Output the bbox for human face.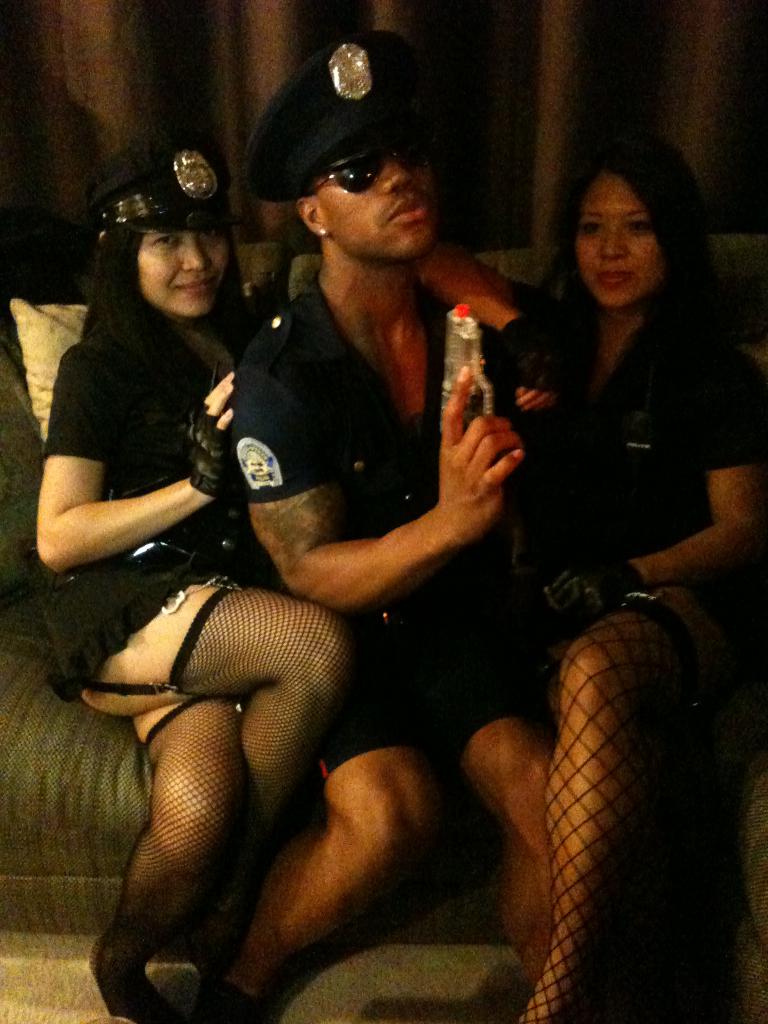
{"x1": 295, "y1": 131, "x2": 429, "y2": 257}.
